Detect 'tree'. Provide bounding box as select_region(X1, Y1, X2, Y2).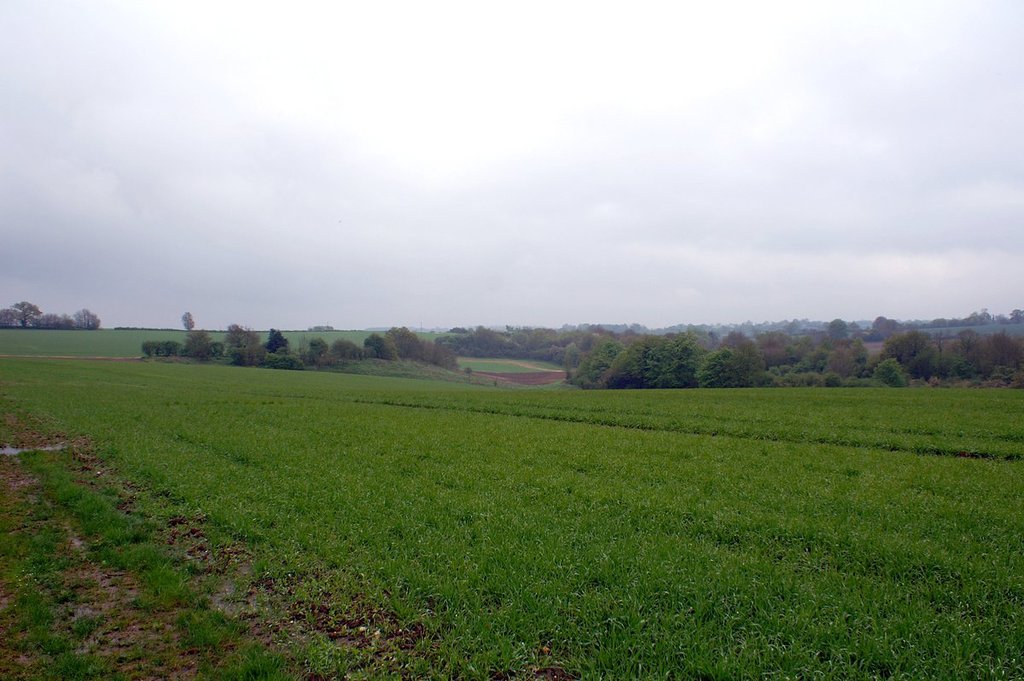
select_region(362, 330, 386, 359).
